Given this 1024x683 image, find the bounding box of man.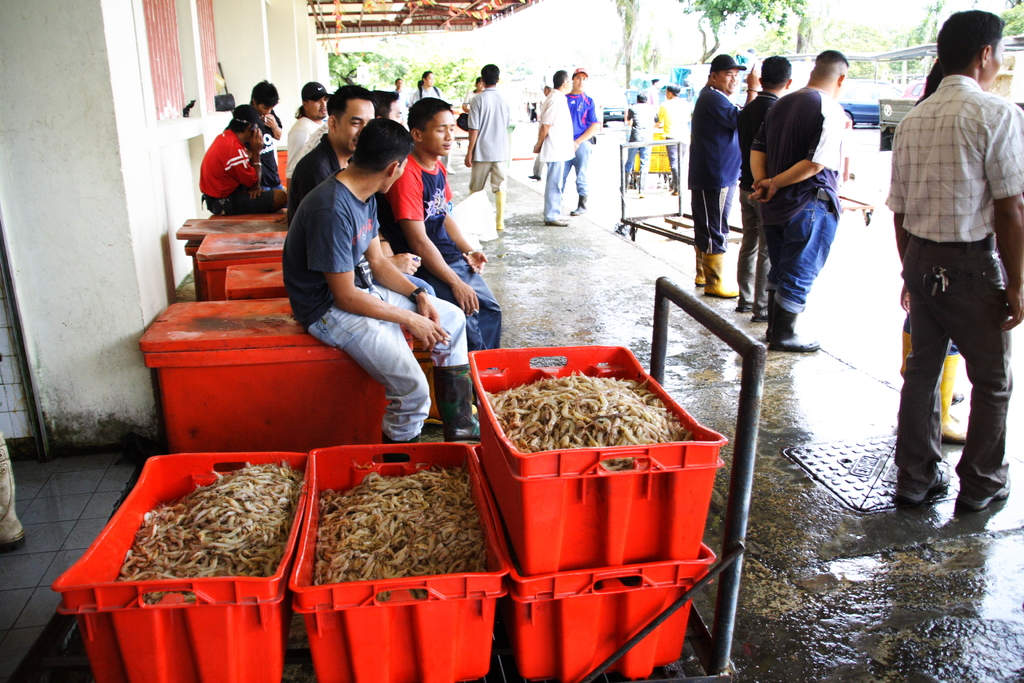
bbox=(273, 81, 331, 225).
